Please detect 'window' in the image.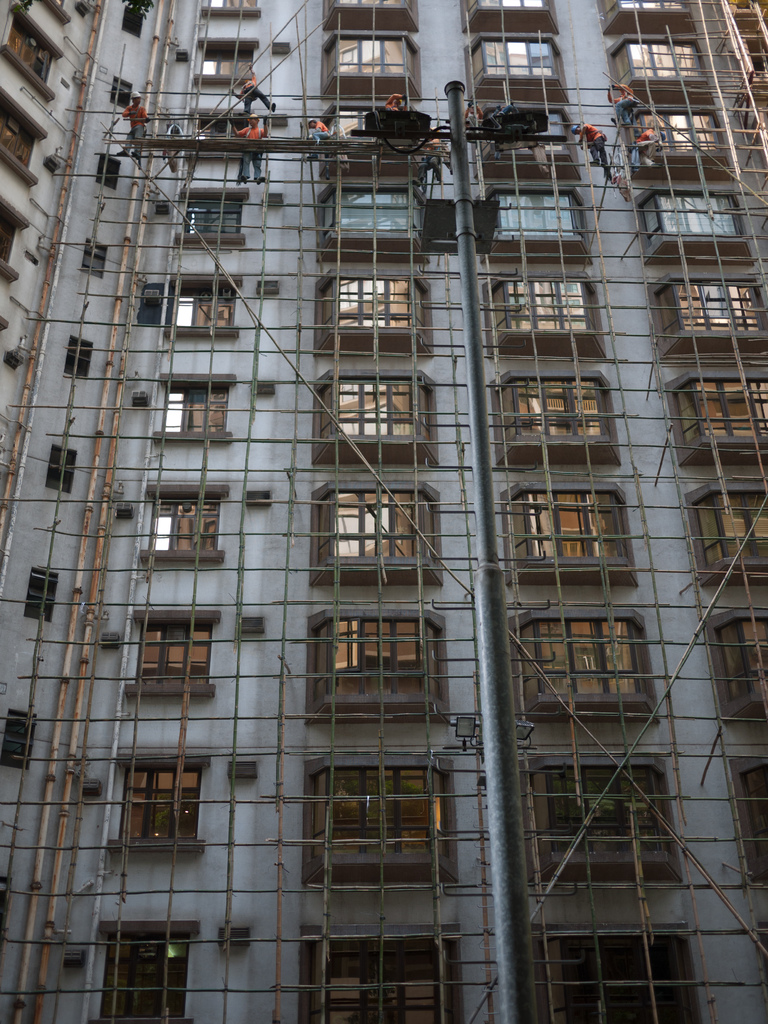
bbox(474, 177, 593, 263).
